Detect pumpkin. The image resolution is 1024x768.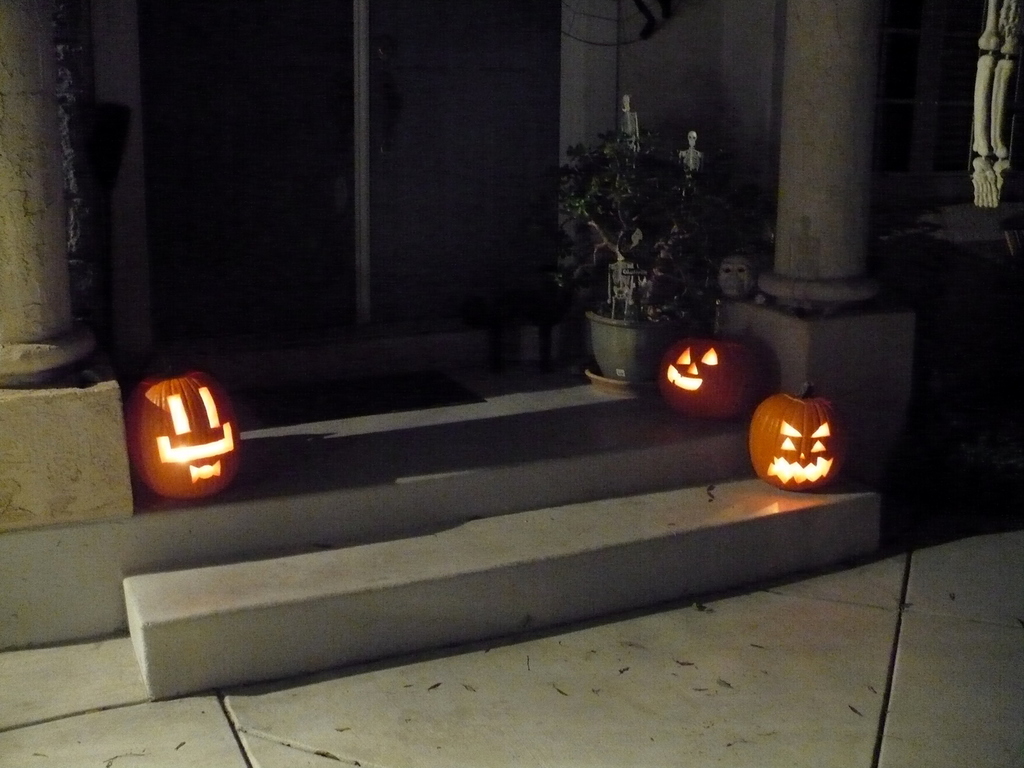
122, 373, 237, 499.
